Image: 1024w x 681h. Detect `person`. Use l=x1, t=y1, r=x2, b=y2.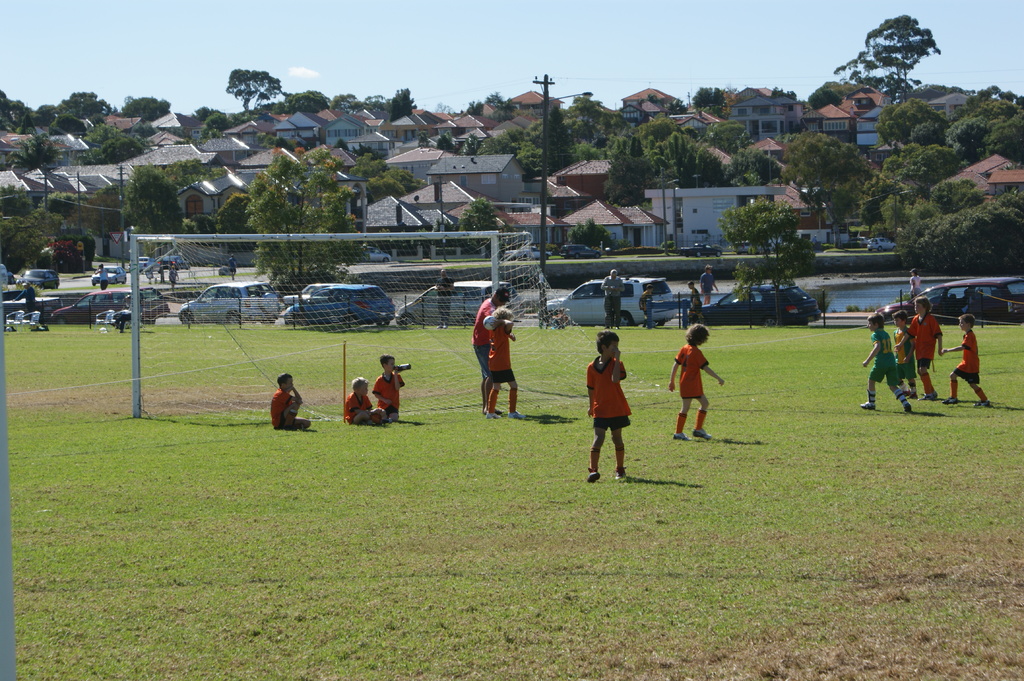
l=811, t=234, r=819, b=249.
